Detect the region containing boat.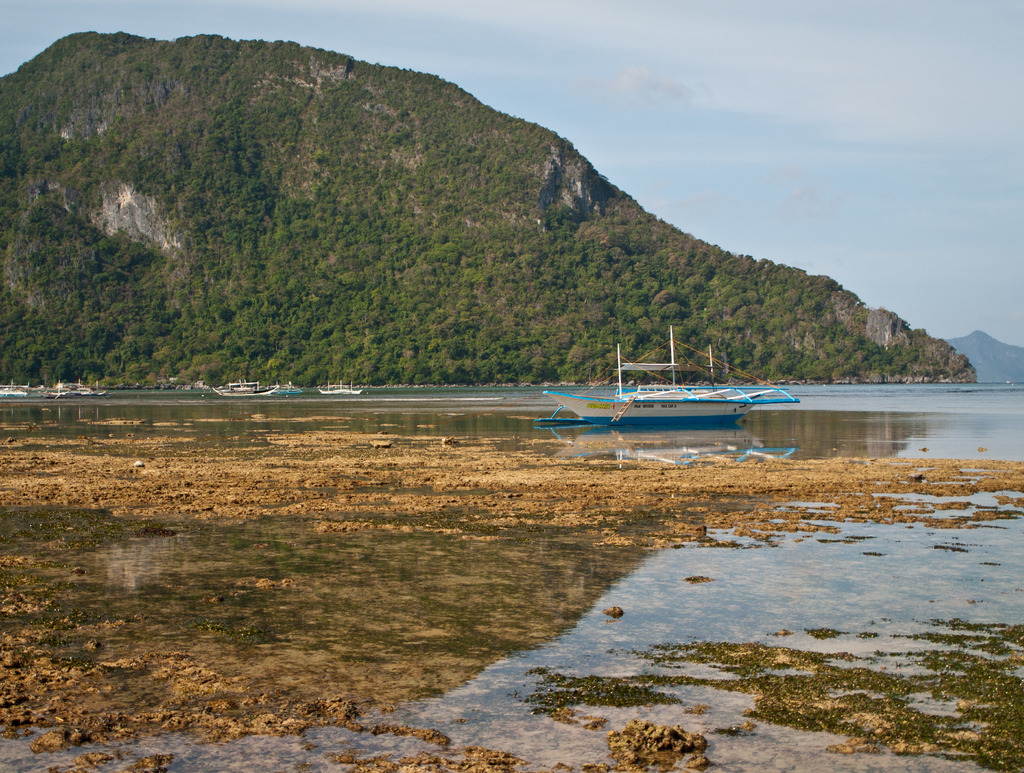
47 372 67 398.
